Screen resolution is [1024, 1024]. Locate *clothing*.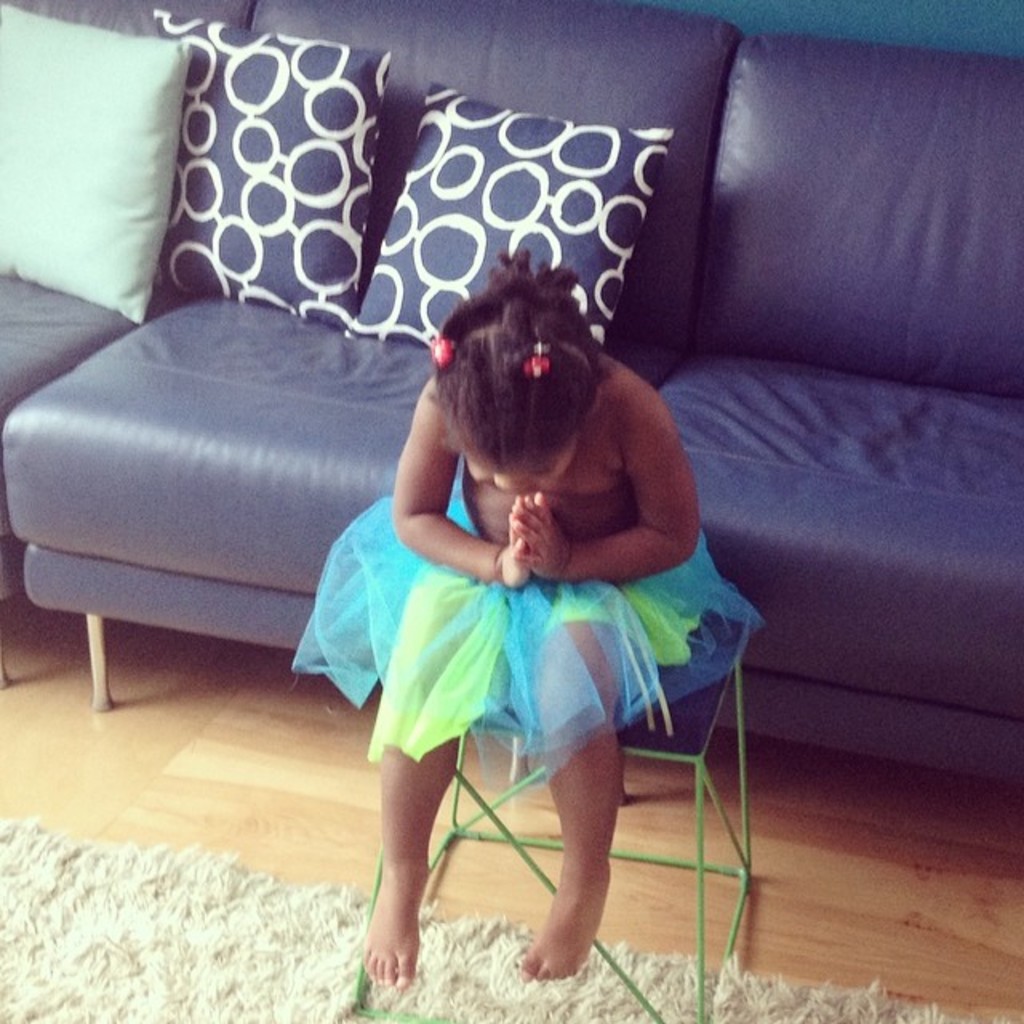
region(294, 477, 763, 784).
